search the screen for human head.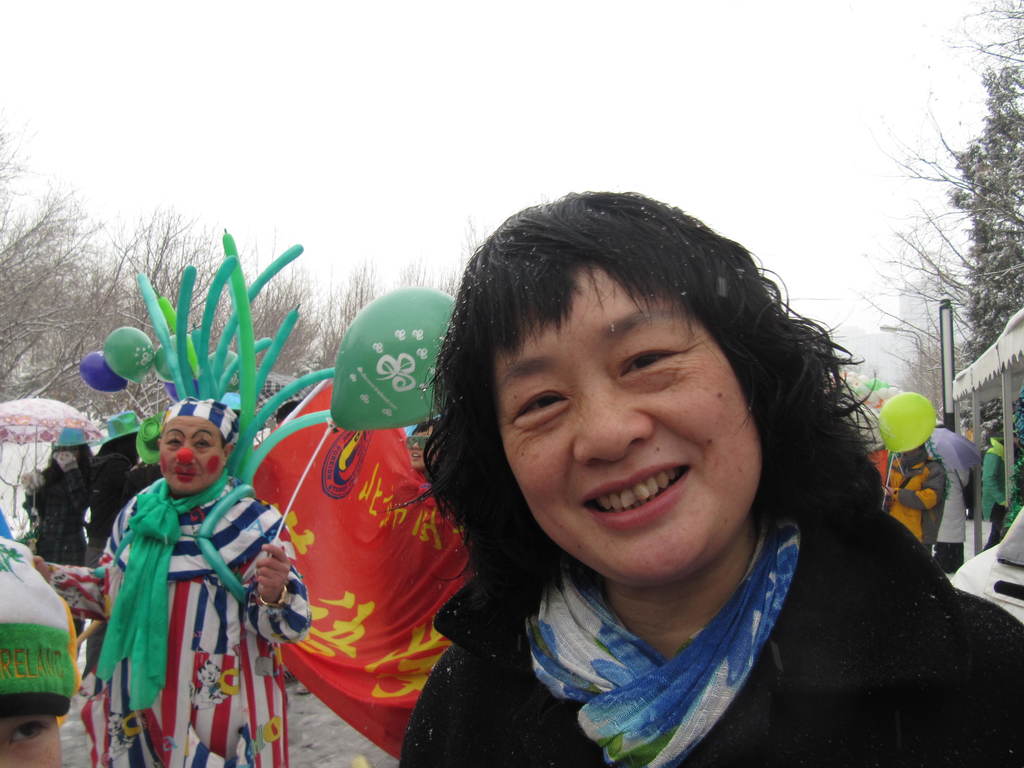
Found at {"left": 463, "top": 203, "right": 835, "bottom": 541}.
